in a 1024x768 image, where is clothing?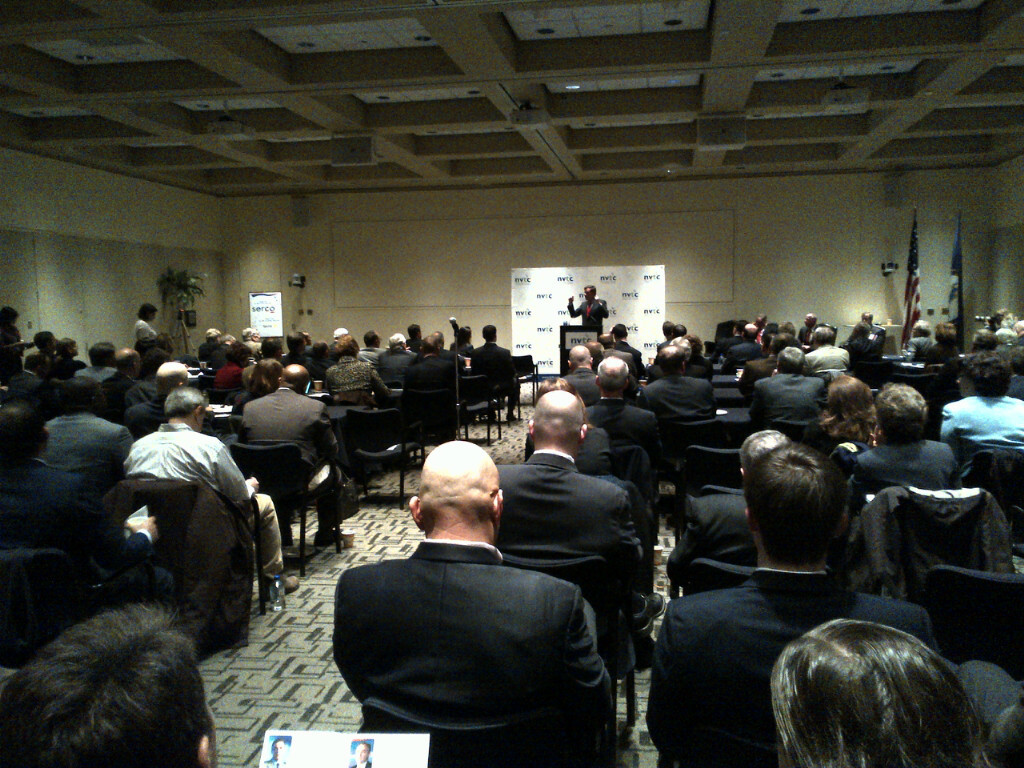
<bbox>576, 292, 607, 330</bbox>.
